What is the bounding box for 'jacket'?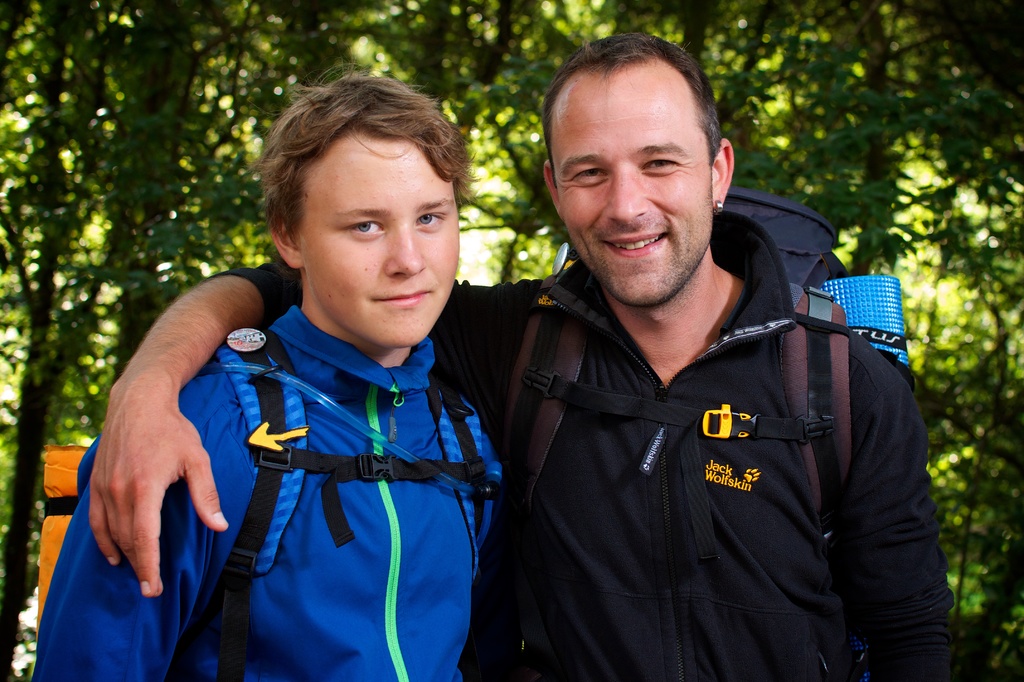
<bbox>200, 209, 961, 681</bbox>.
